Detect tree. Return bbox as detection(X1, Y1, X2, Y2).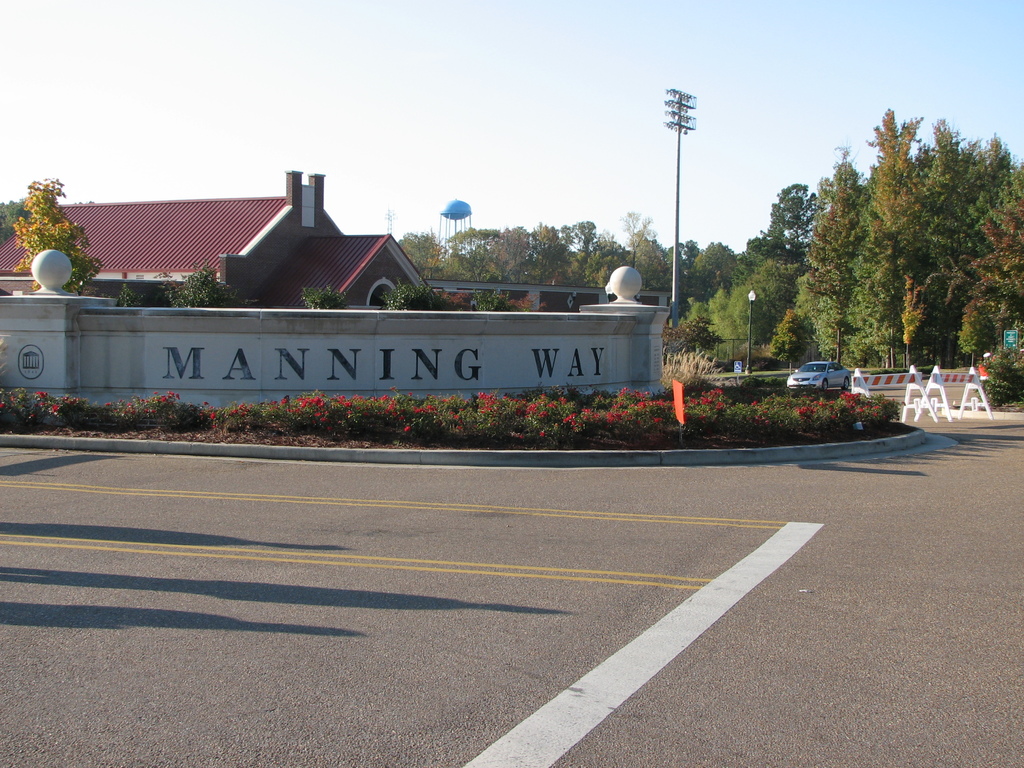
detection(292, 284, 349, 320).
